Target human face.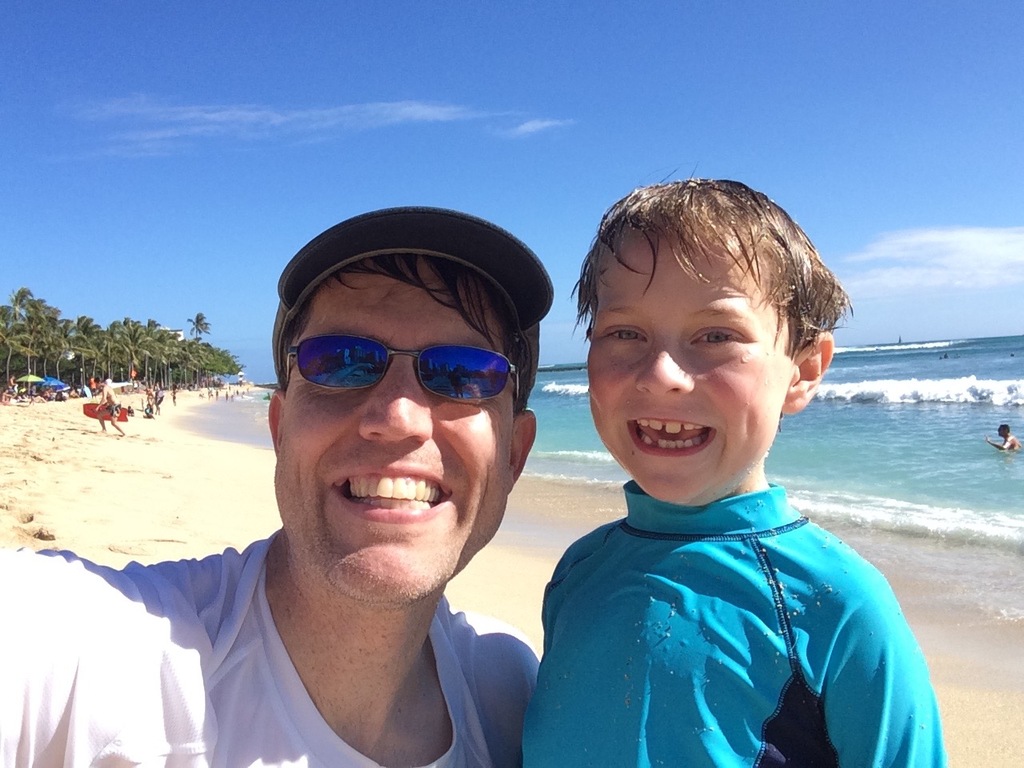
Target region: box(270, 254, 520, 622).
